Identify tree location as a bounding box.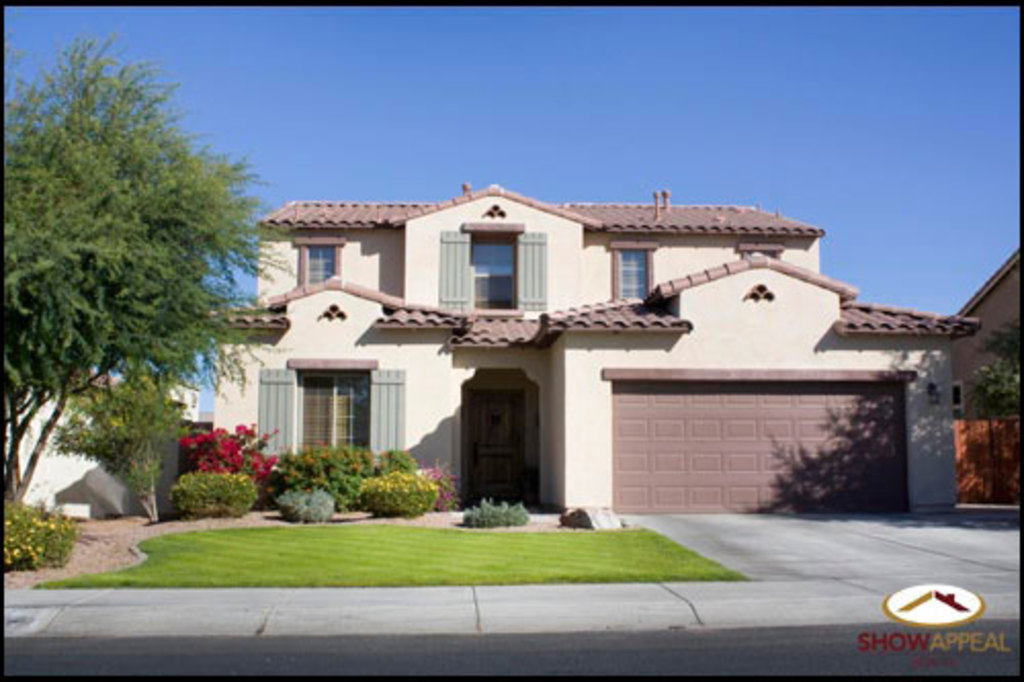
bbox=(14, 31, 256, 532).
